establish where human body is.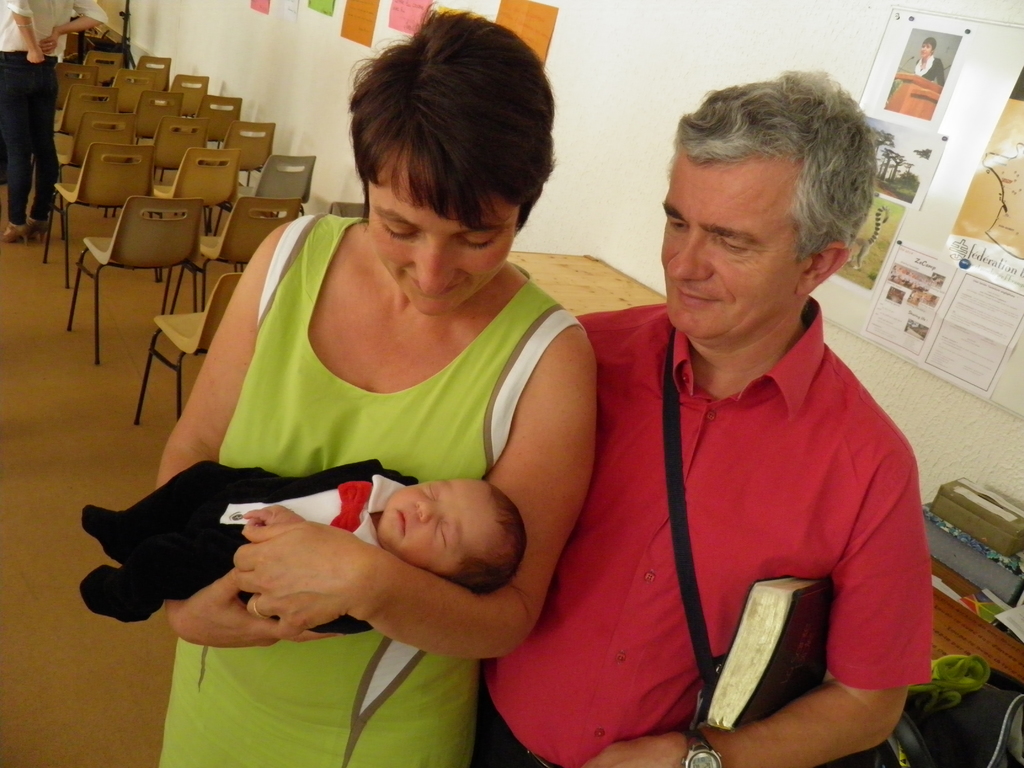
Established at region(125, 71, 615, 696).
